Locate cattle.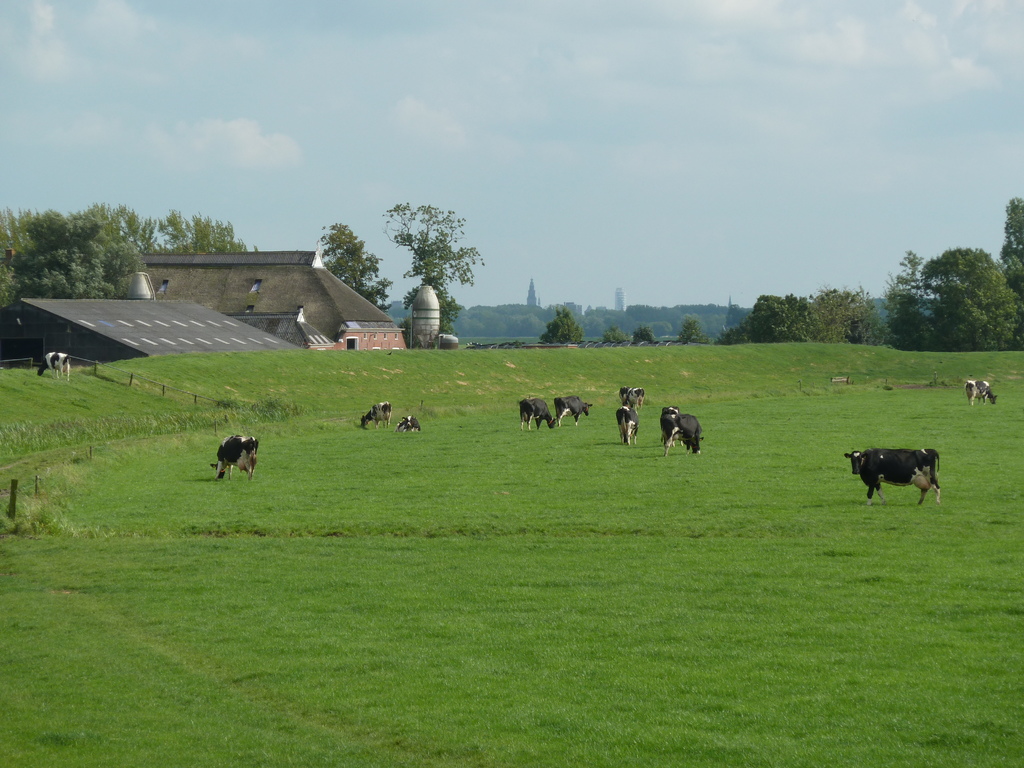
Bounding box: crop(208, 434, 257, 479).
